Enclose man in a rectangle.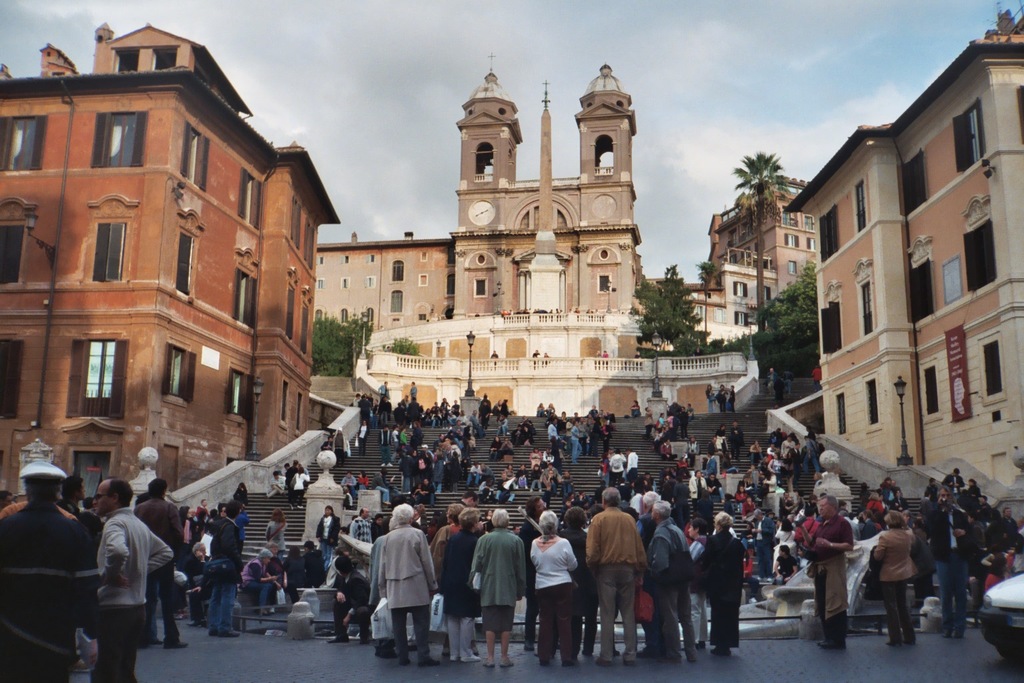
x1=325, y1=556, x2=379, y2=641.
